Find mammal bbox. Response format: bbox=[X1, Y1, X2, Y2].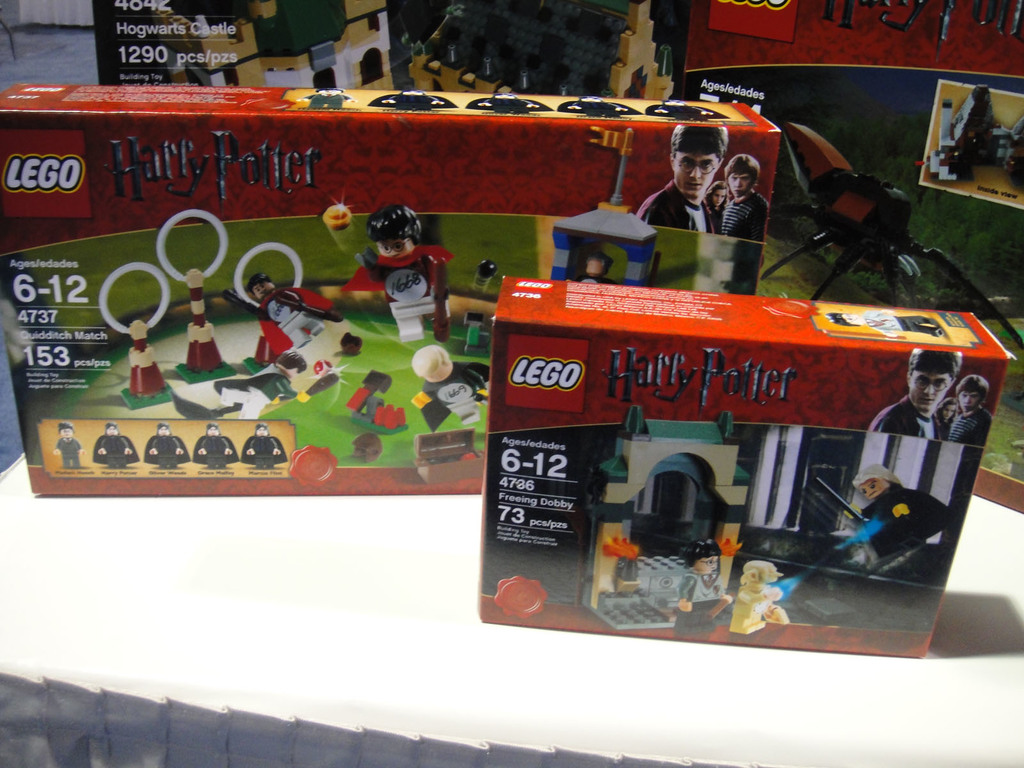
bbox=[52, 417, 80, 468].
